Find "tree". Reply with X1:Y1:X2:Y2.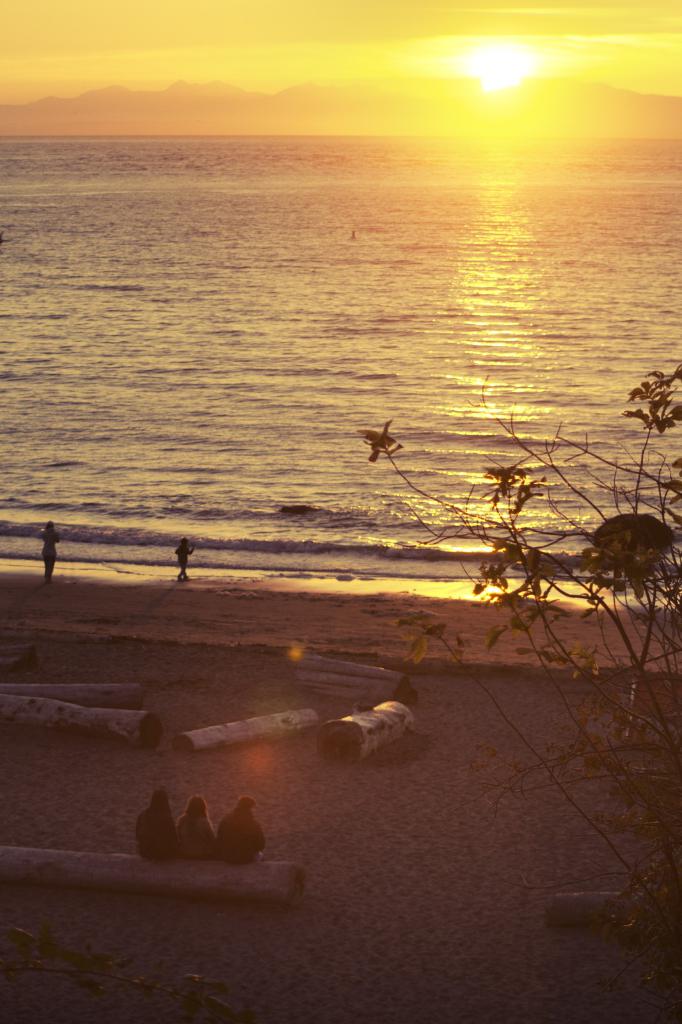
361:357:681:1008.
